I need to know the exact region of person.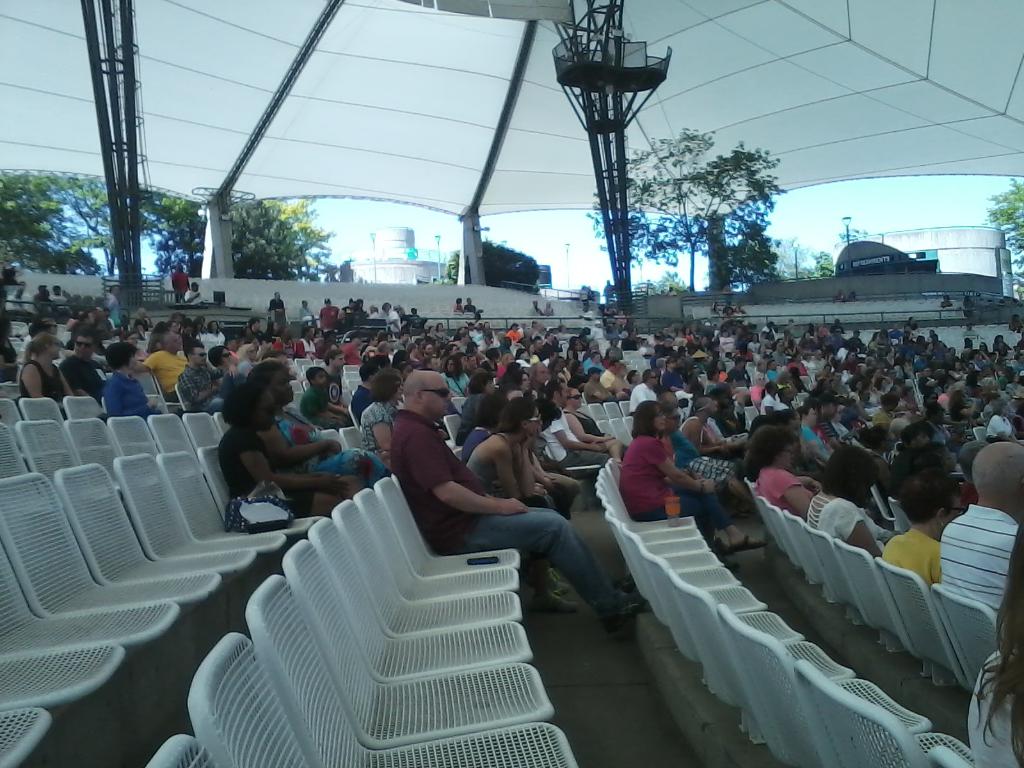
Region: box=[569, 383, 626, 456].
